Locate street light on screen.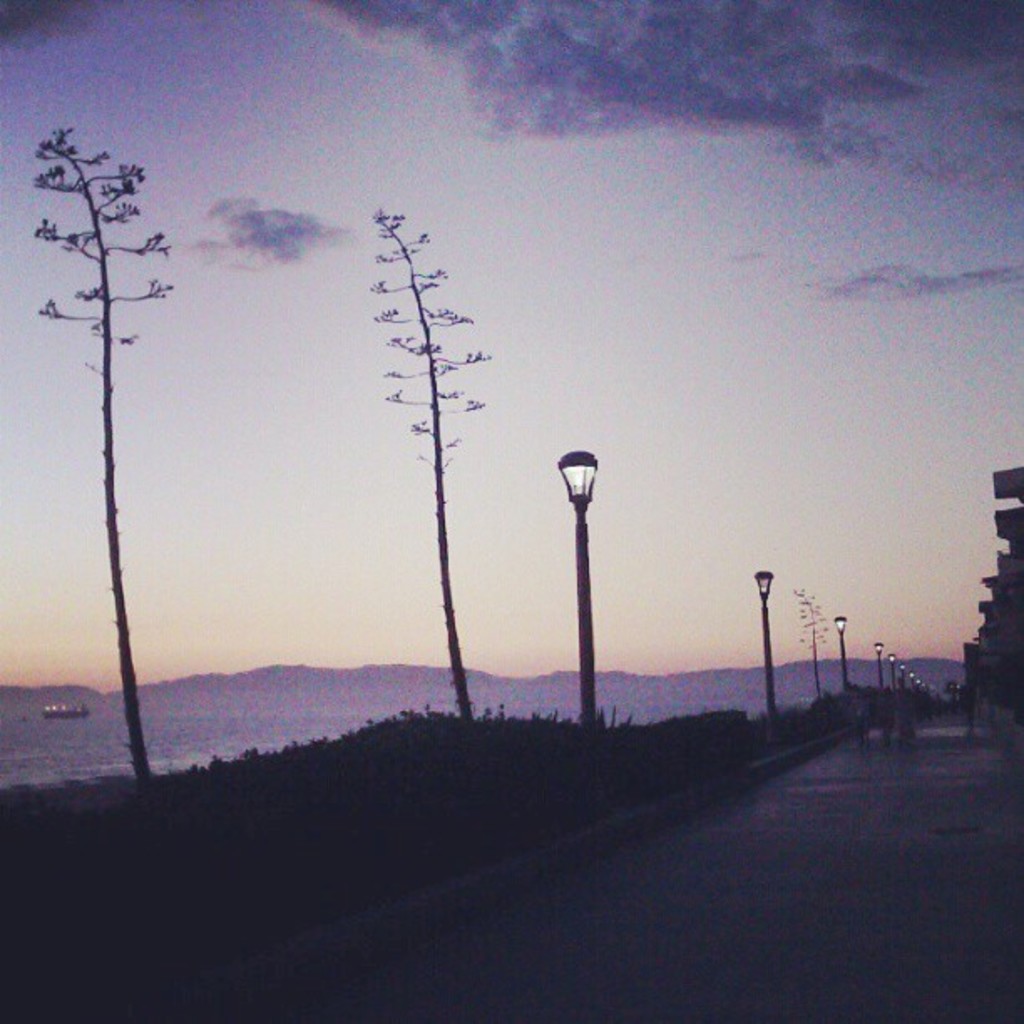
On screen at 755 569 766 706.
